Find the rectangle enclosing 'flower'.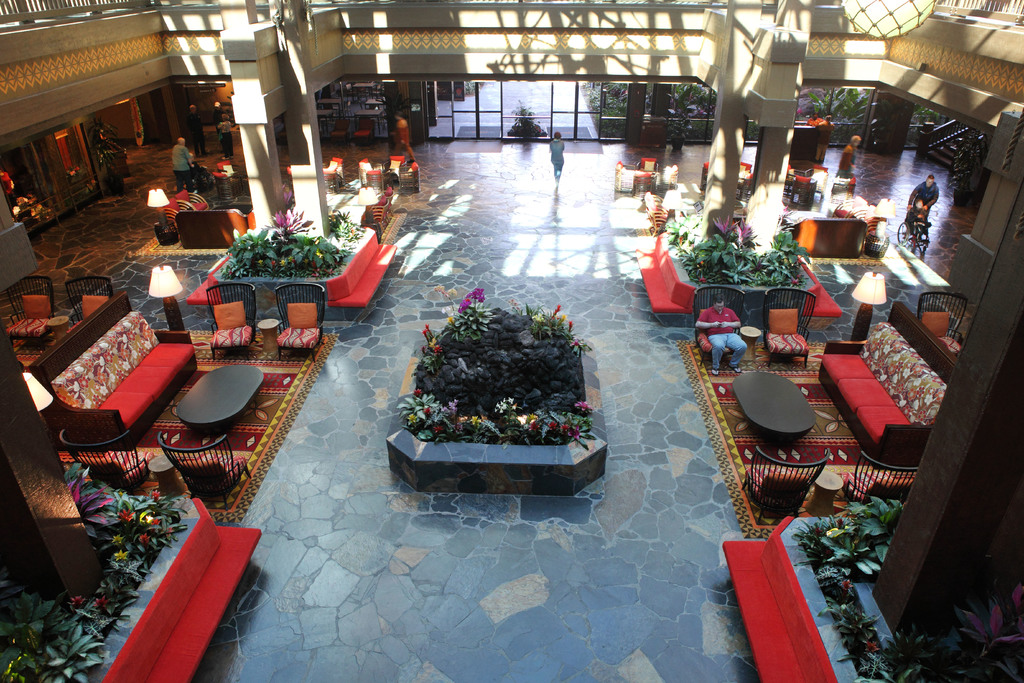
bbox(468, 415, 477, 427).
